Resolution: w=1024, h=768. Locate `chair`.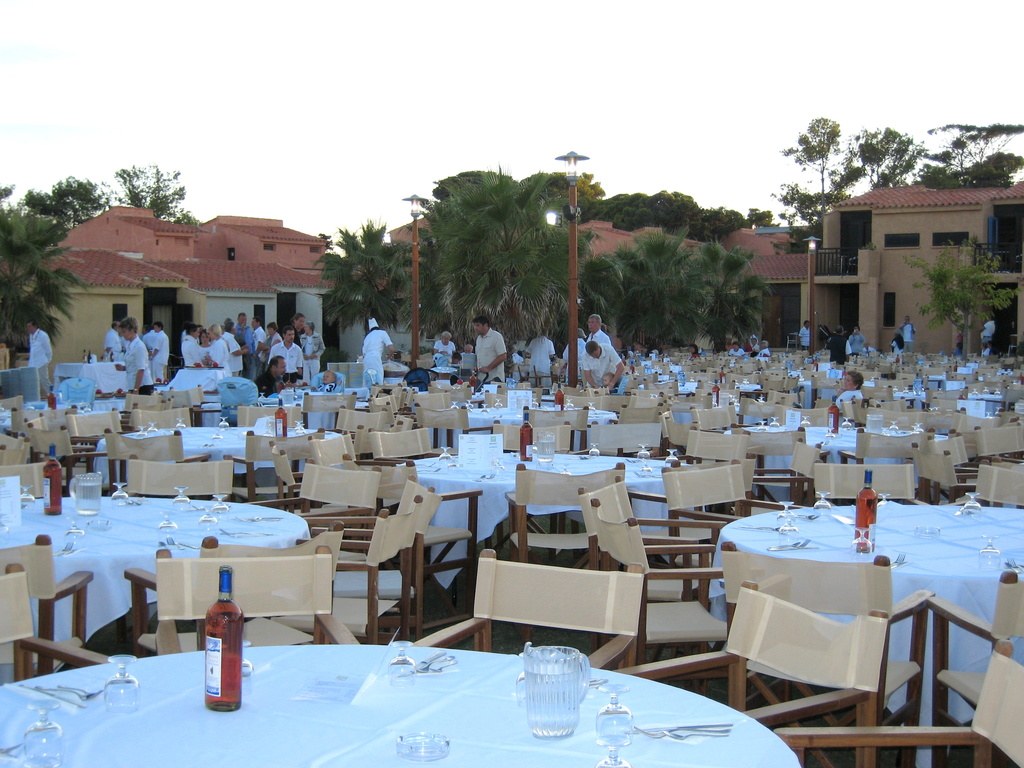
bbox(948, 412, 1006, 443).
